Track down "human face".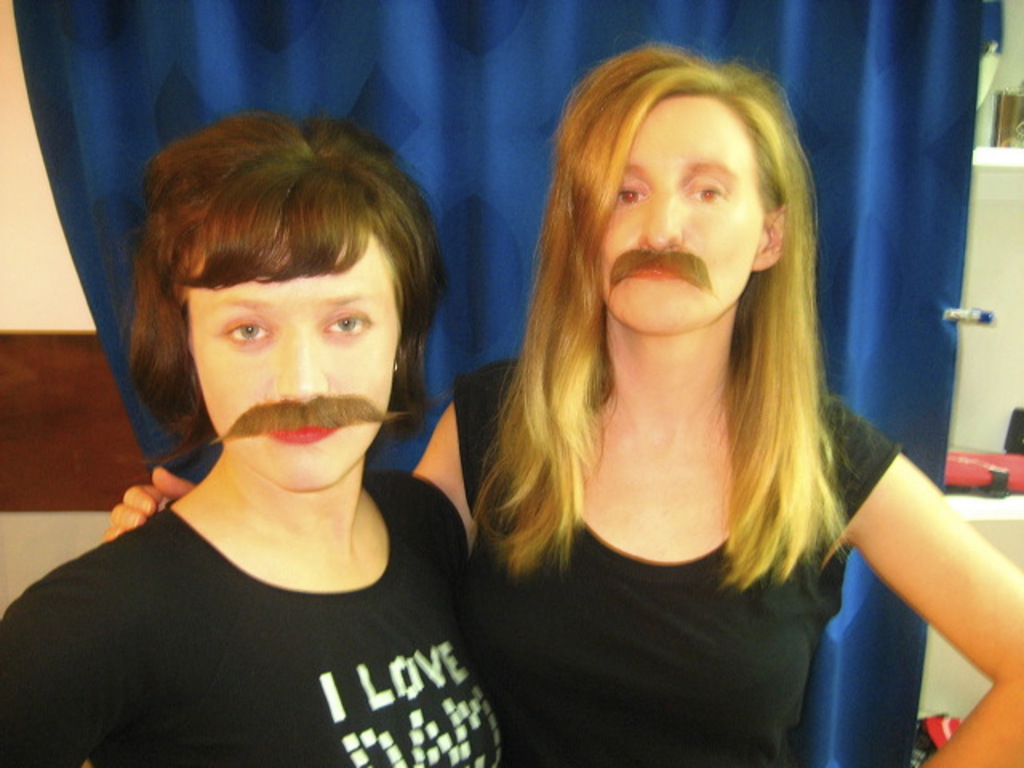
Tracked to <box>605,86,765,334</box>.
